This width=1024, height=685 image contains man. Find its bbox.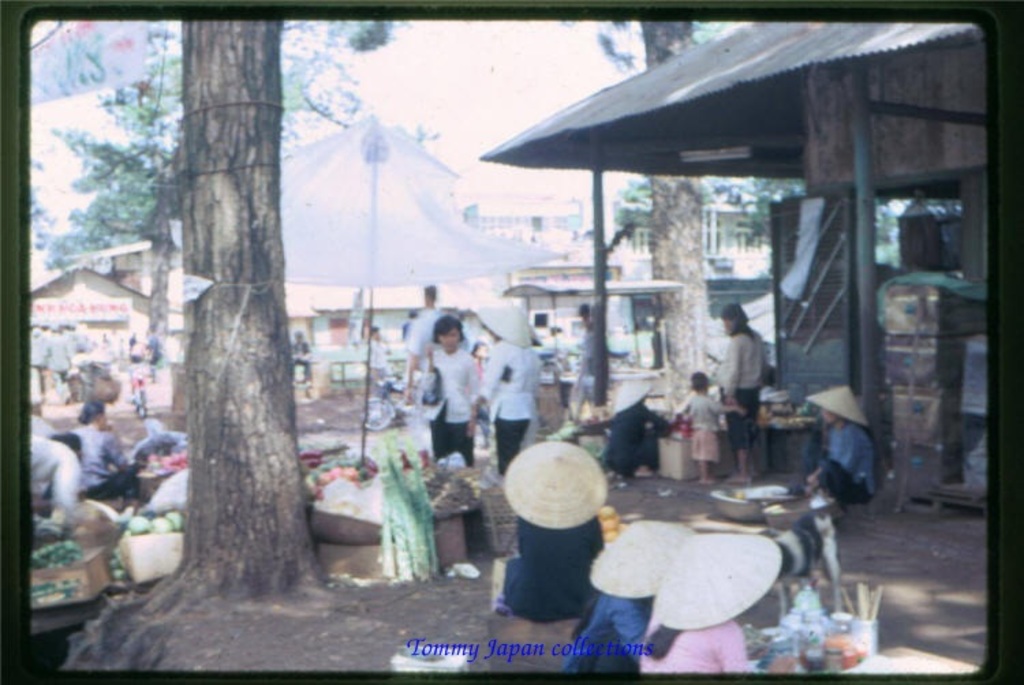
Rect(401, 281, 448, 407).
